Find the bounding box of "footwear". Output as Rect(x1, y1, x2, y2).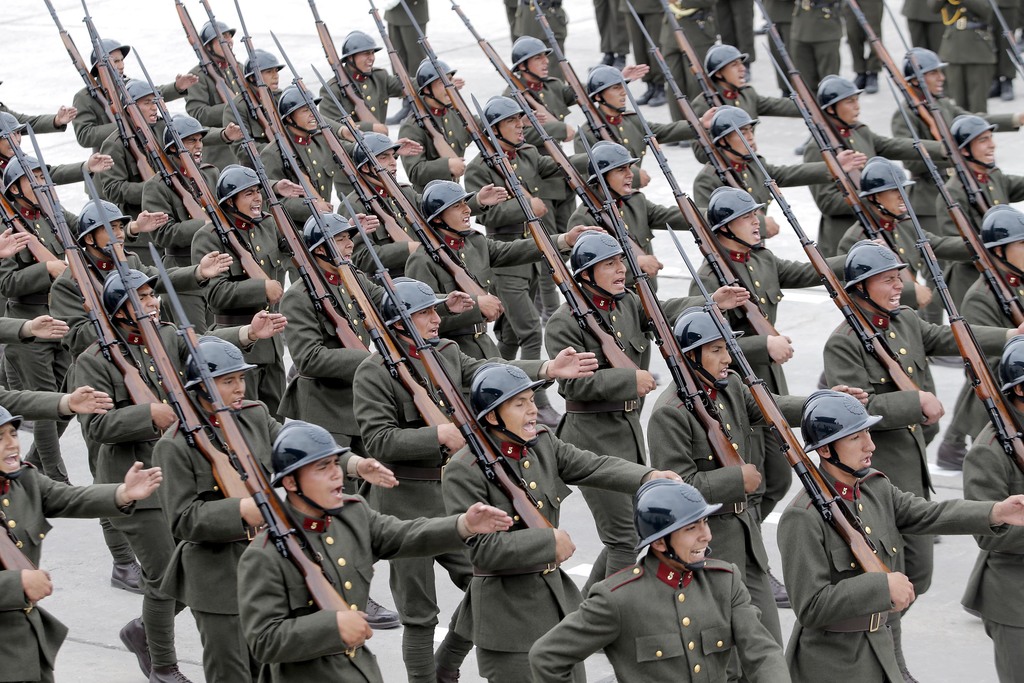
Rect(849, 66, 867, 89).
